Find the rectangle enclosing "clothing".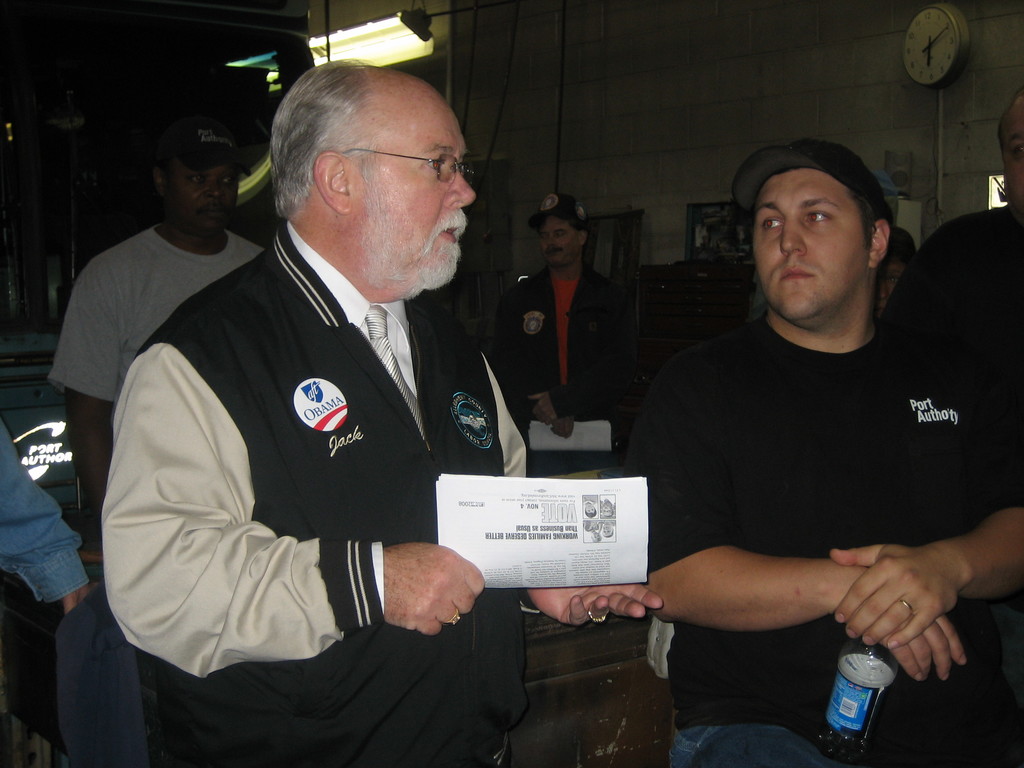
[636,236,991,742].
